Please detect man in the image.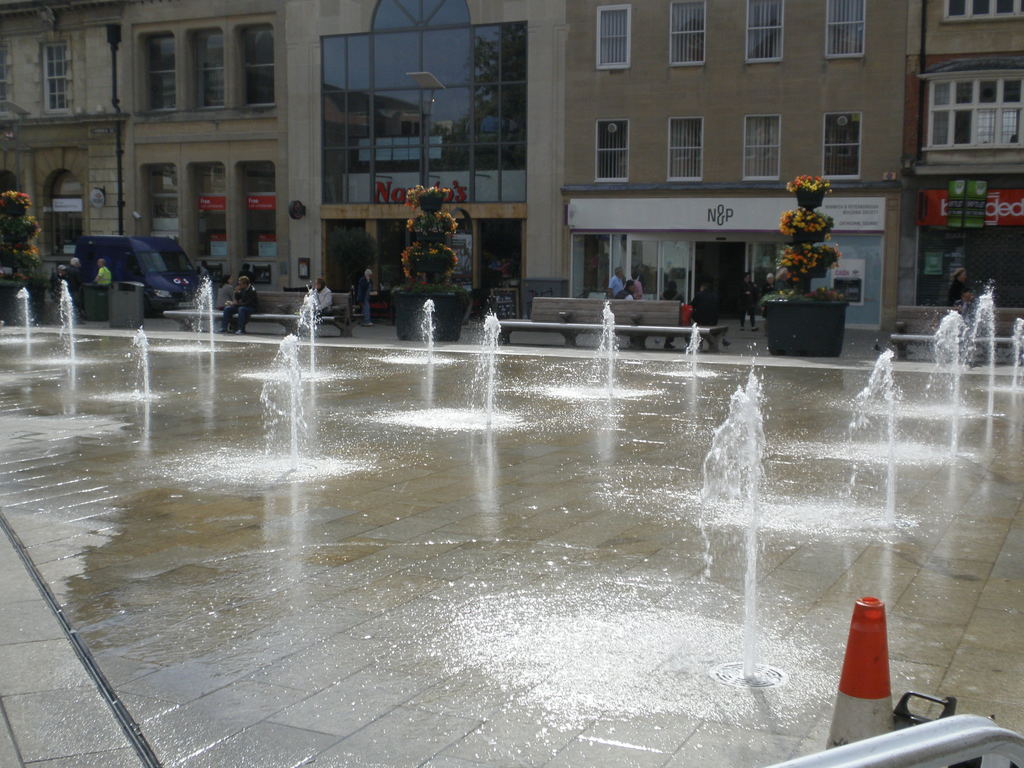
310:276:334:315.
